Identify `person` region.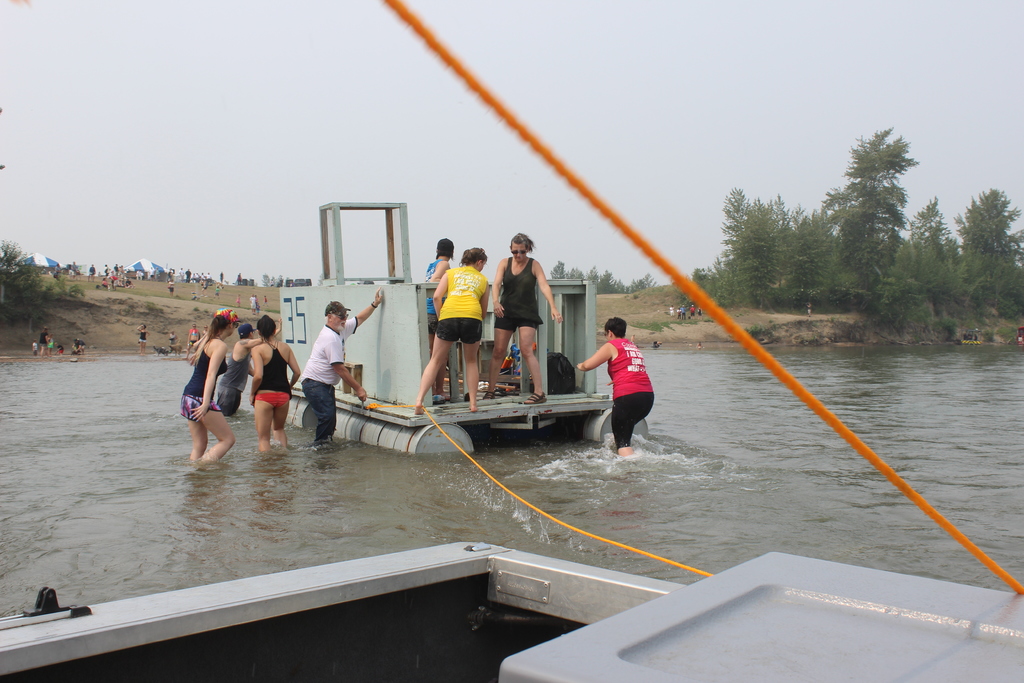
Region: box(280, 279, 284, 285).
